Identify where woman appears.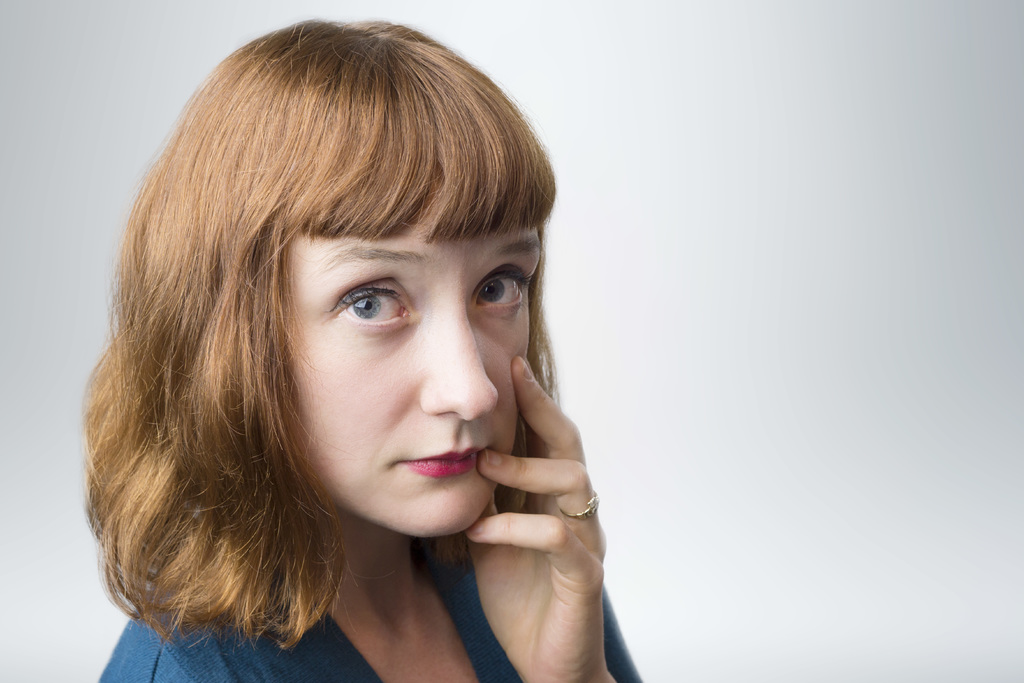
Appears at box(66, 21, 664, 675).
